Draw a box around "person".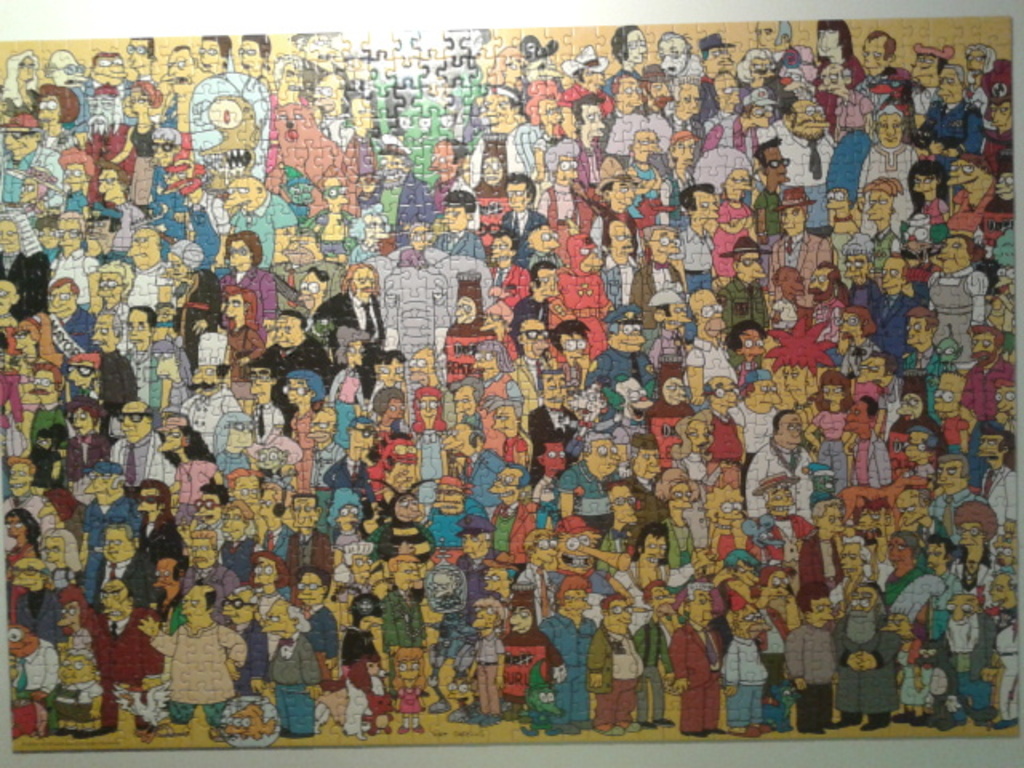
left=93, top=586, right=142, bottom=734.
